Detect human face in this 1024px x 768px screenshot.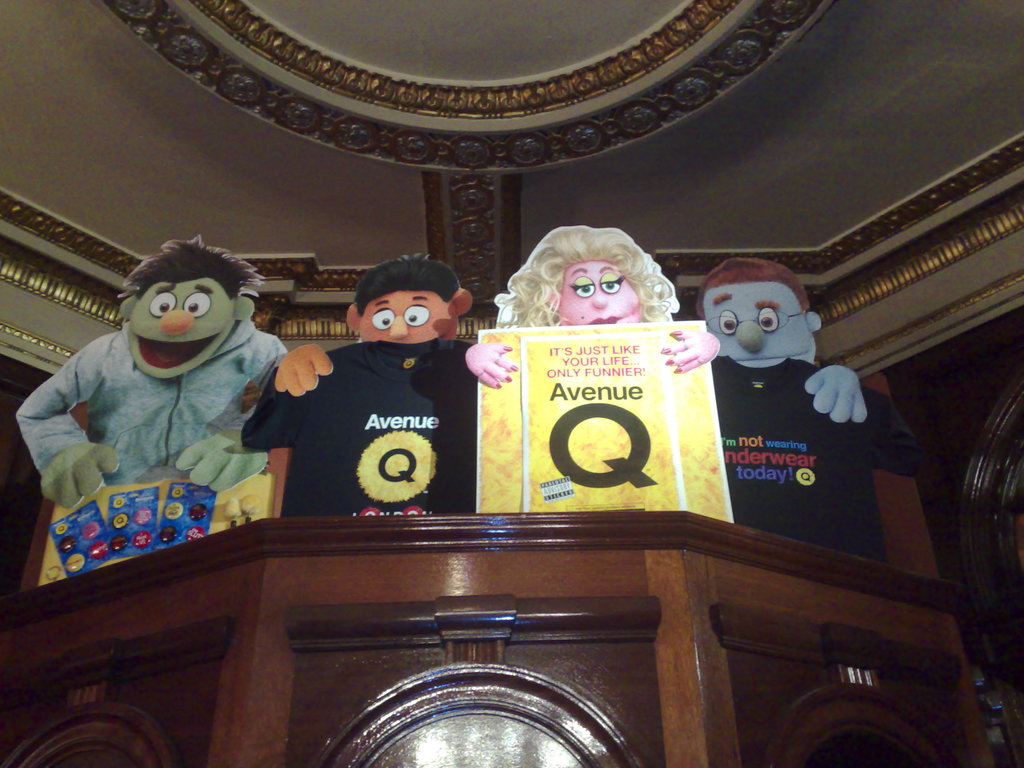
Detection: bbox=[358, 284, 463, 344].
